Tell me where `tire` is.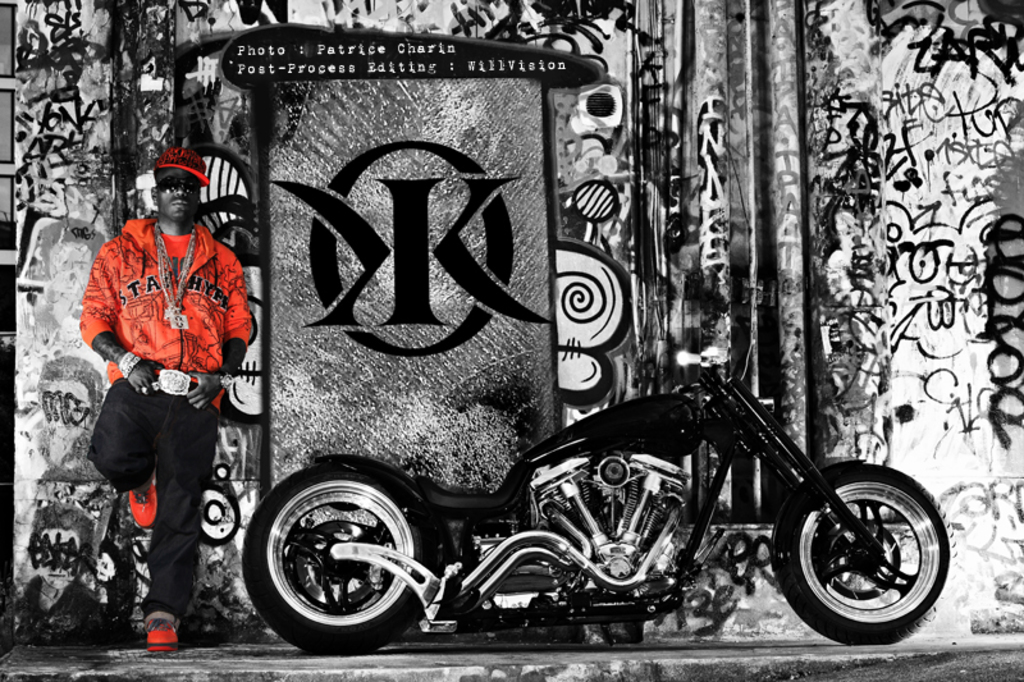
`tire` is at 769/468/961/642.
